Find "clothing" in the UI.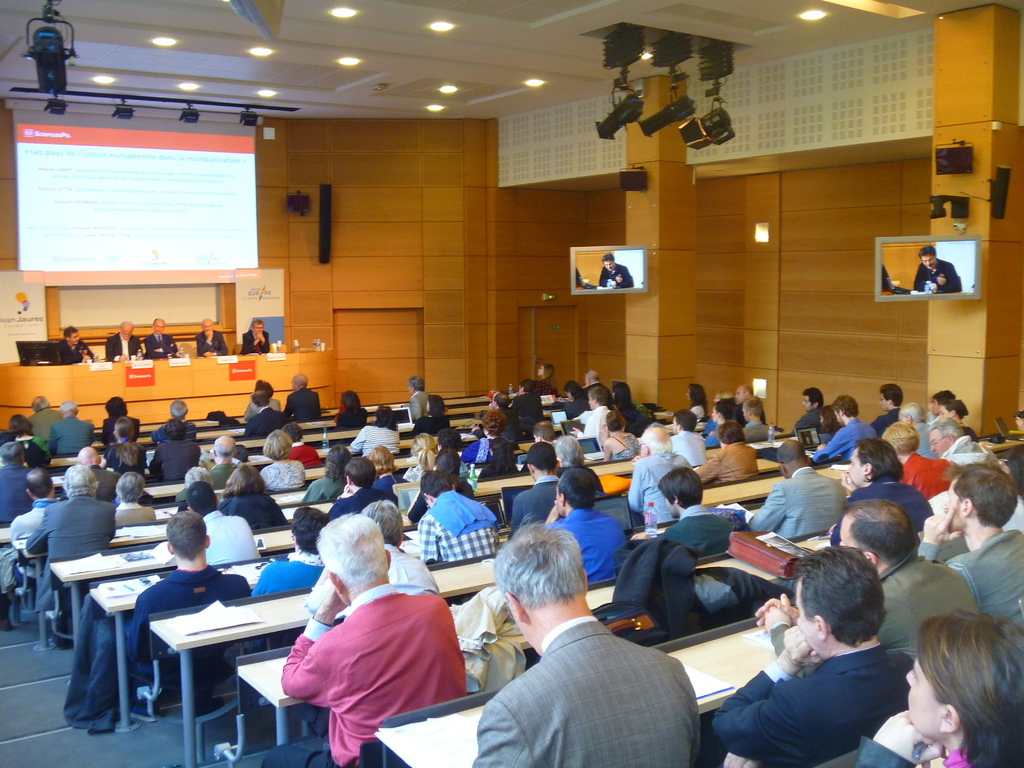
UI element at (472, 625, 704, 767).
